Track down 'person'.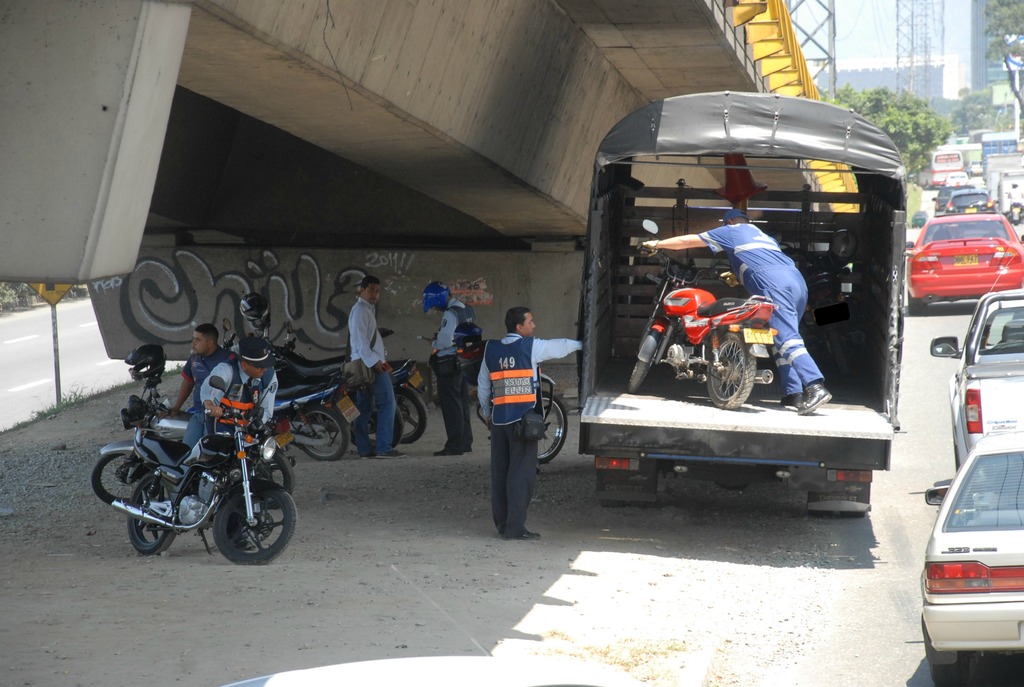
Tracked to left=476, top=301, right=561, bottom=538.
